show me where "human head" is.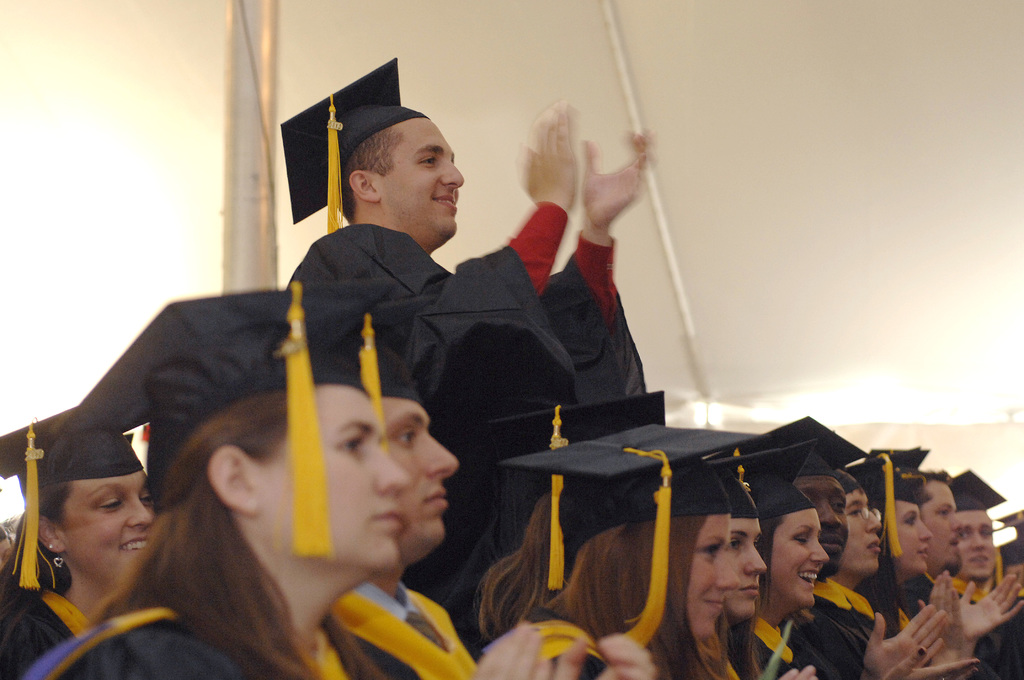
"human head" is at [x1=164, y1=342, x2=475, y2=616].
